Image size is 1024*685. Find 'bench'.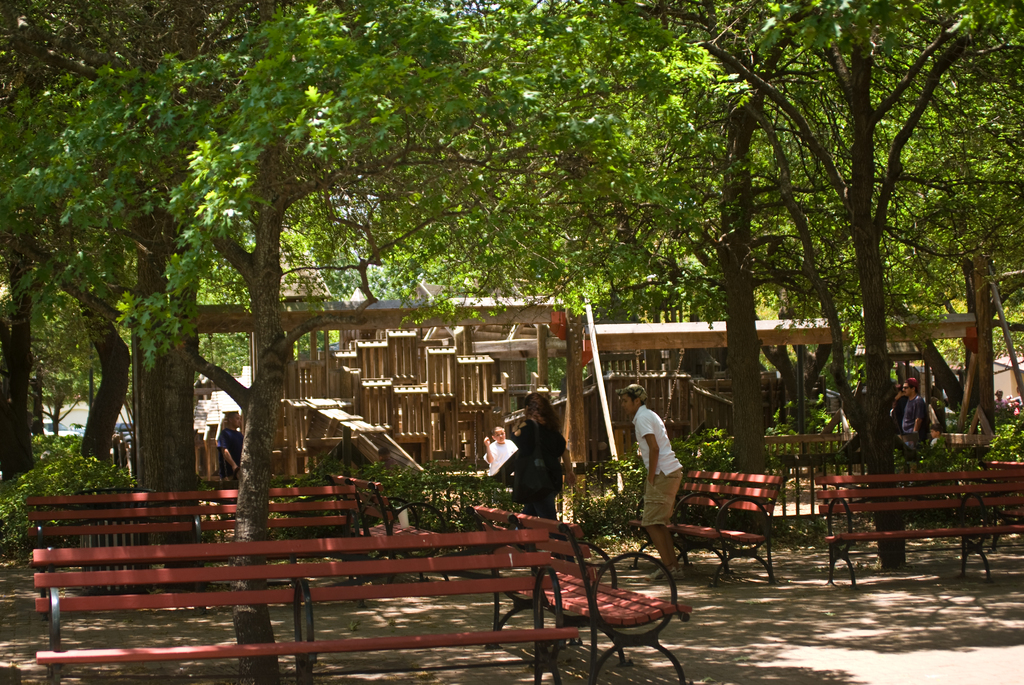
left=810, top=468, right=1020, bottom=590.
